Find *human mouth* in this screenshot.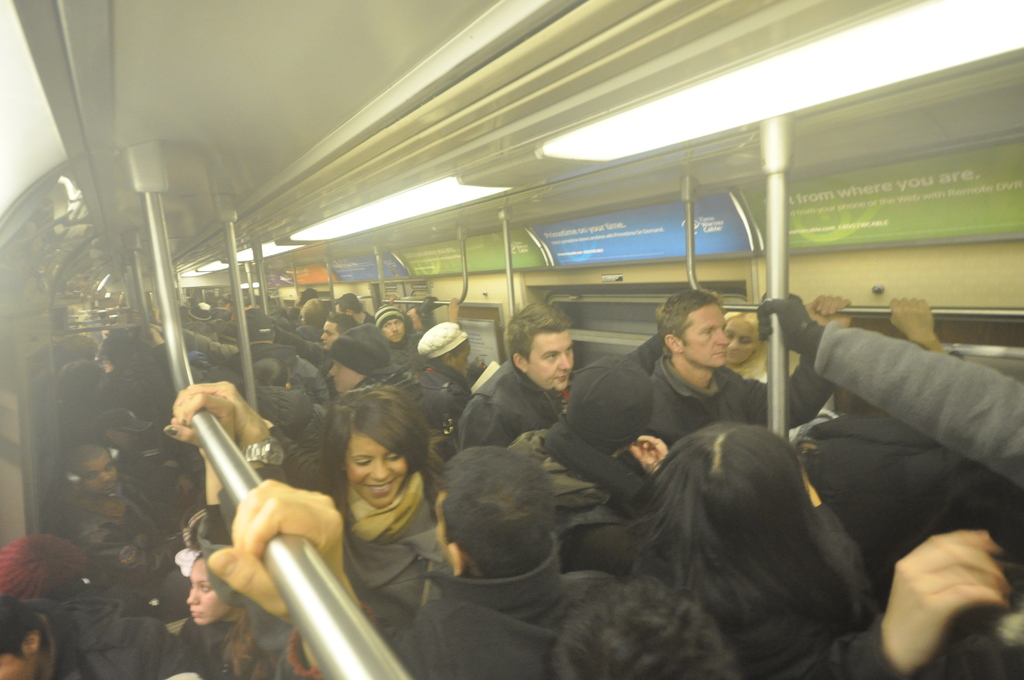
The bounding box for *human mouth* is <box>728,351,739,358</box>.
